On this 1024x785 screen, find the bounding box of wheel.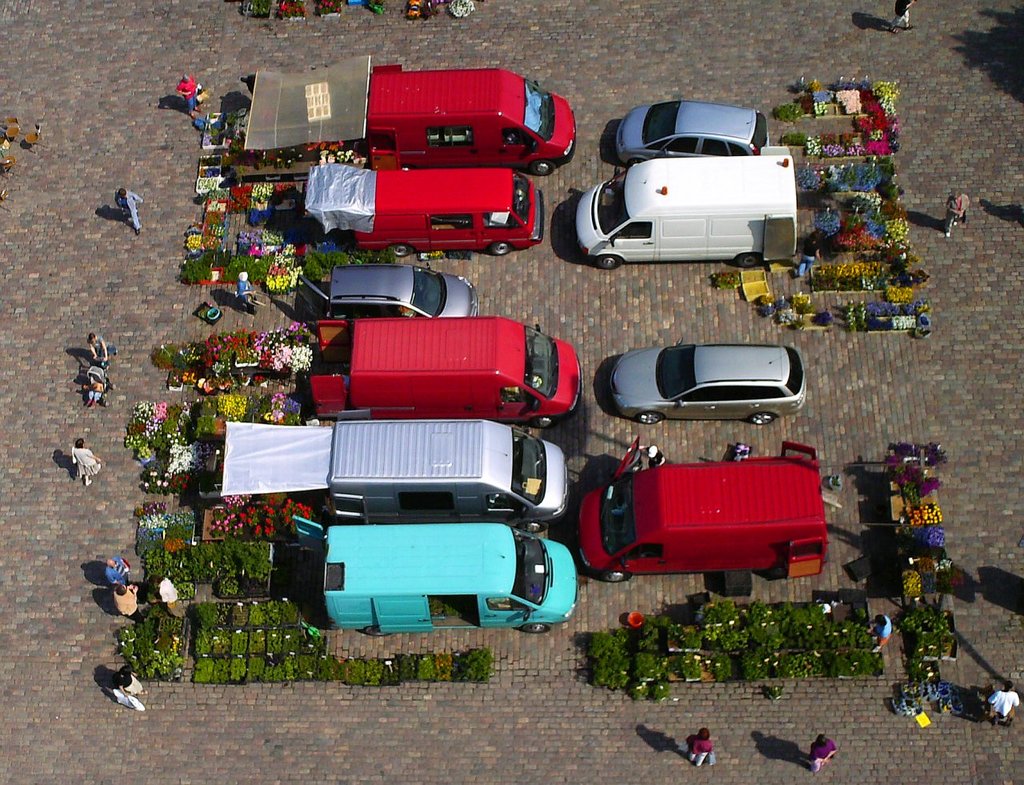
Bounding box: 753,409,775,425.
